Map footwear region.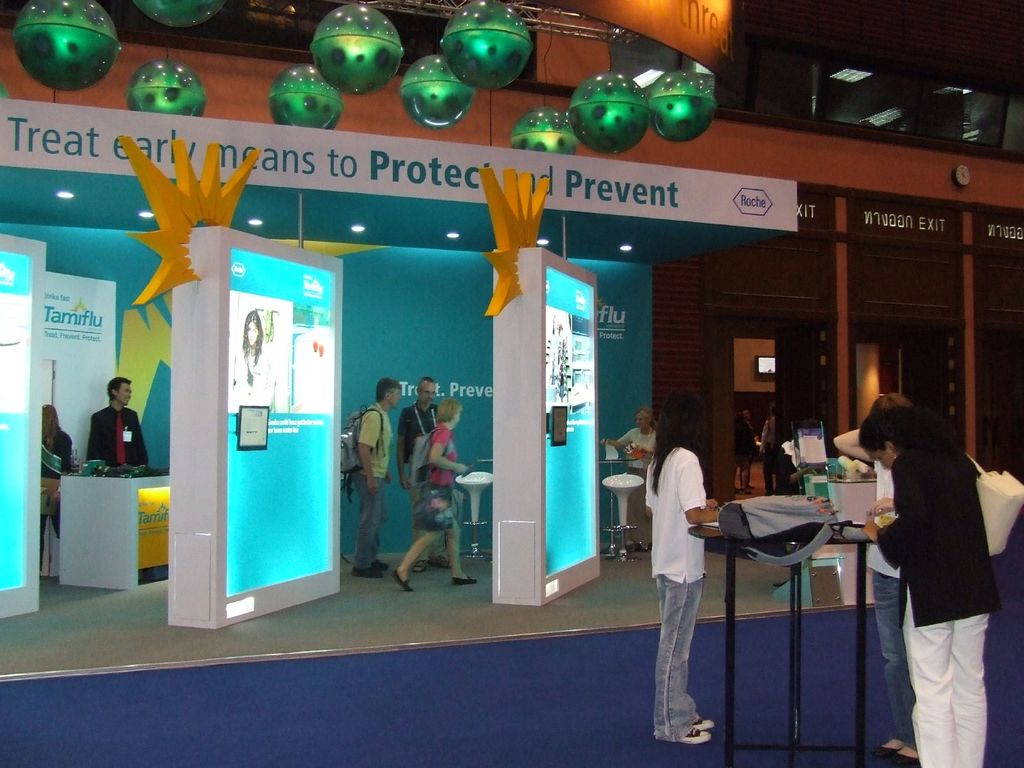
Mapped to box=[431, 555, 447, 568].
